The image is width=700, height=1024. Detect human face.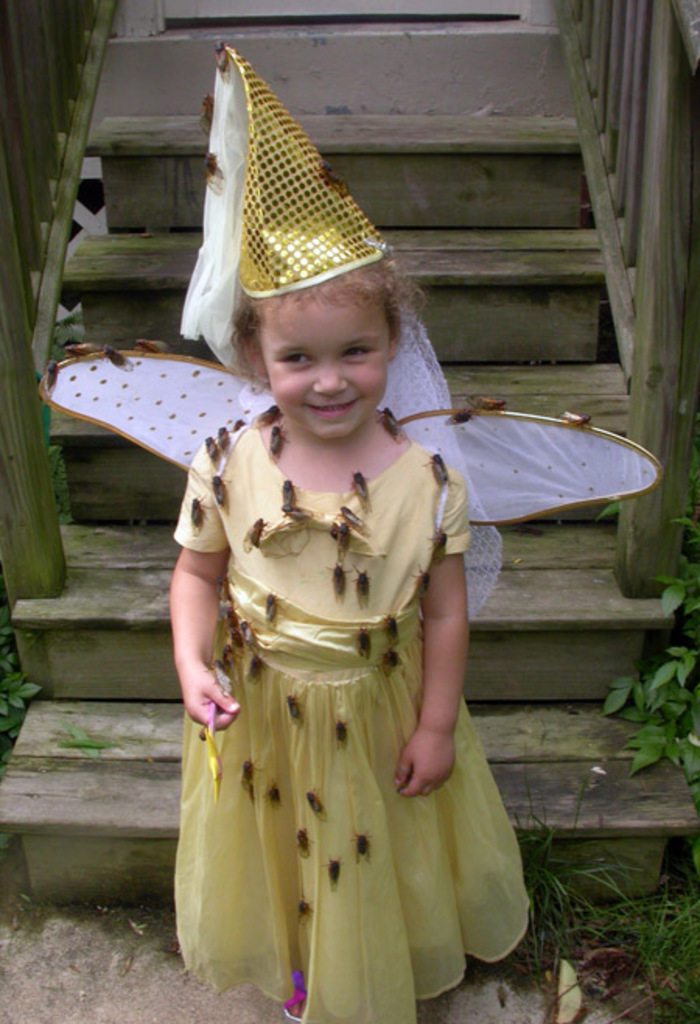
Detection: (264,294,387,445).
